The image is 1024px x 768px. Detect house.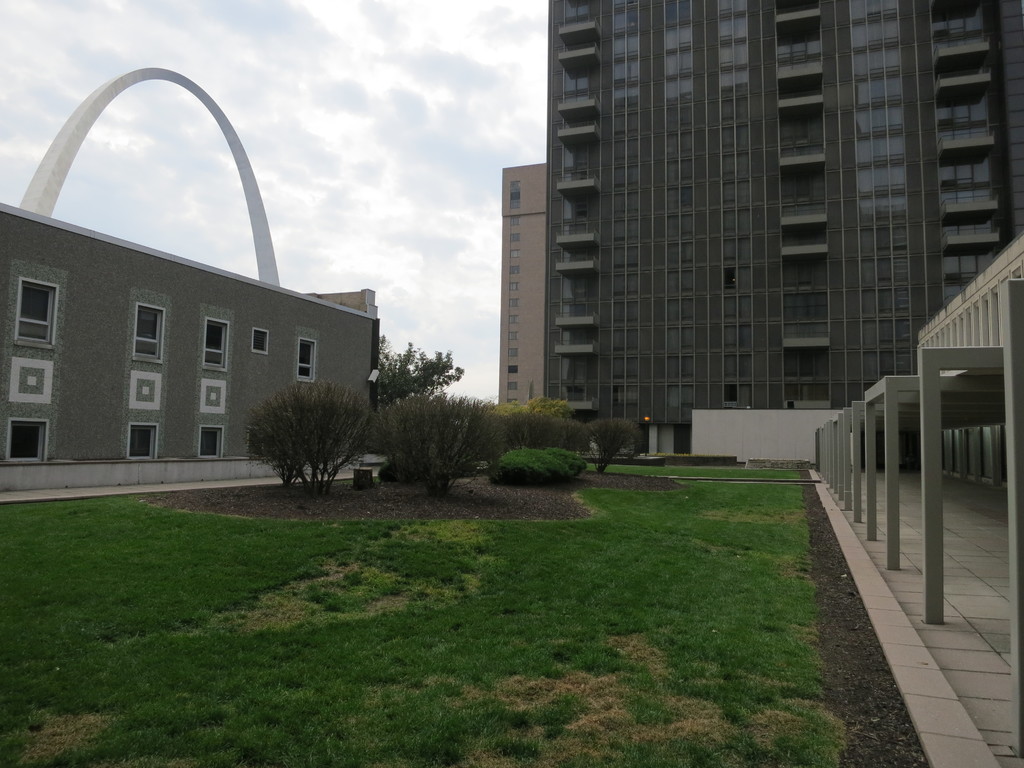
Detection: 492,164,545,409.
